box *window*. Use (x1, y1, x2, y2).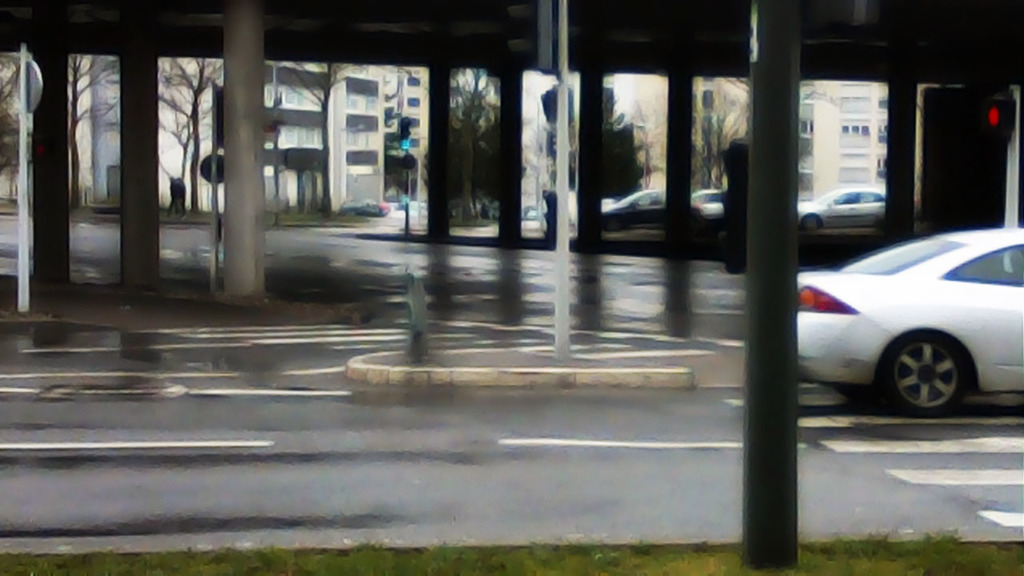
(842, 124, 865, 143).
